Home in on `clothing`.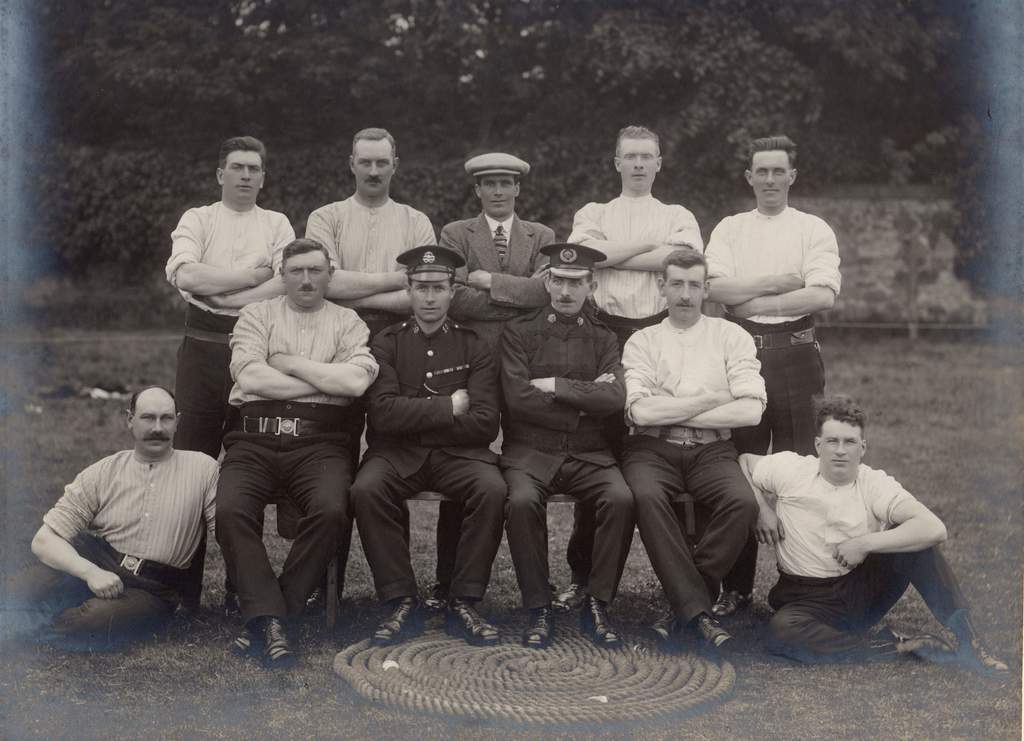
Homed in at [left=211, top=295, right=378, bottom=630].
